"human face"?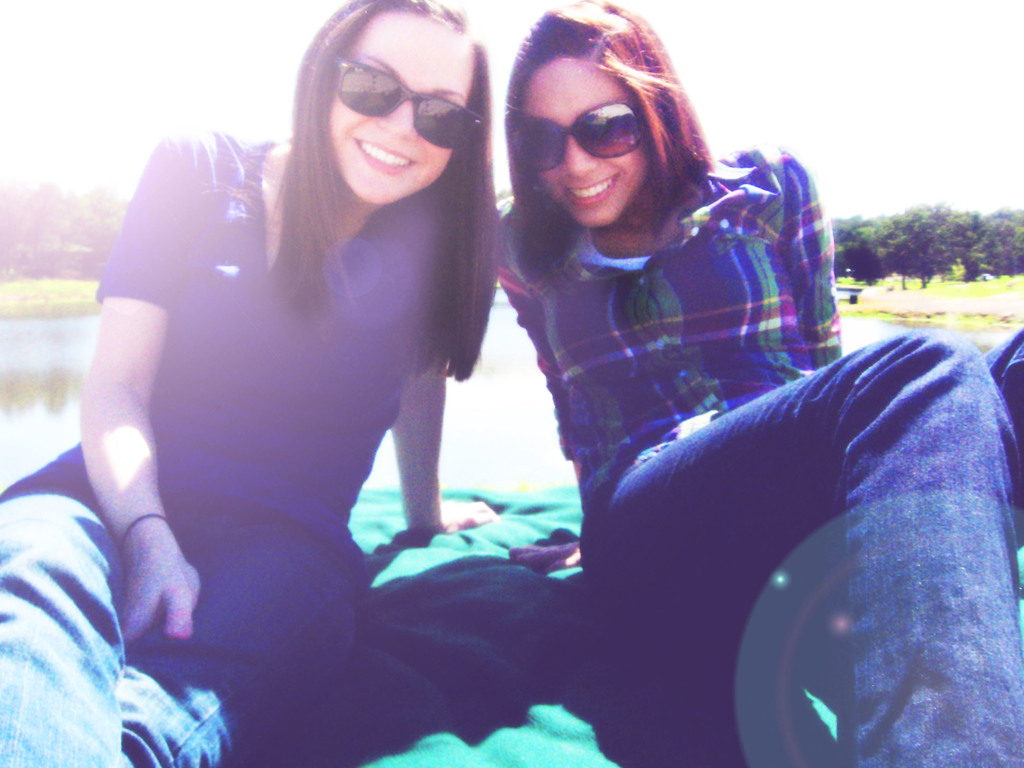
rect(516, 47, 646, 229)
